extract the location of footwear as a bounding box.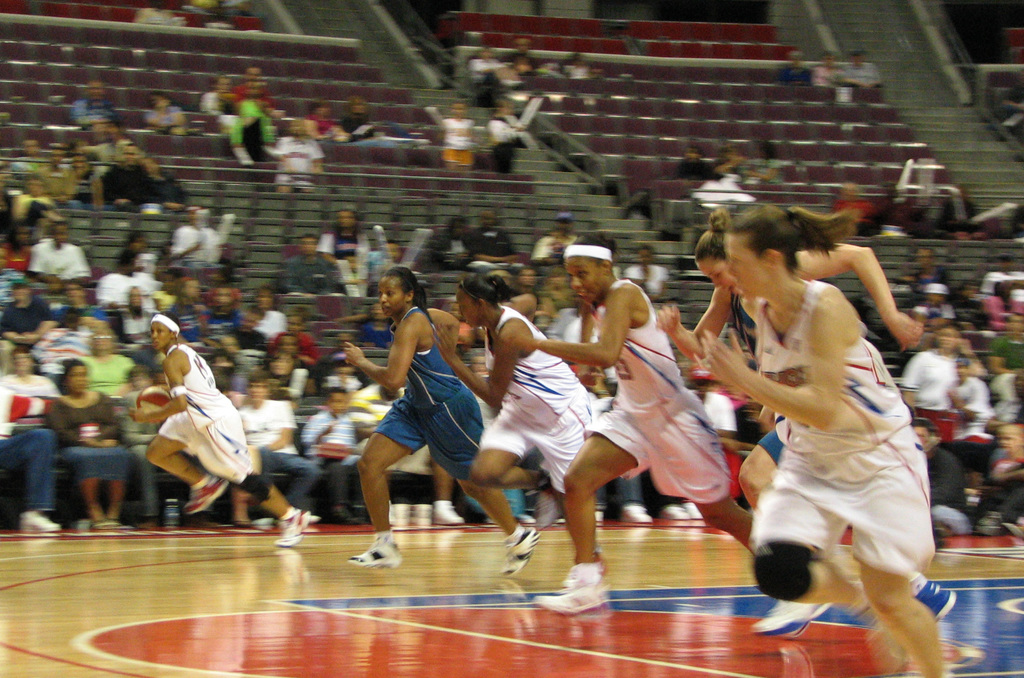
x1=551 y1=563 x2=612 y2=629.
